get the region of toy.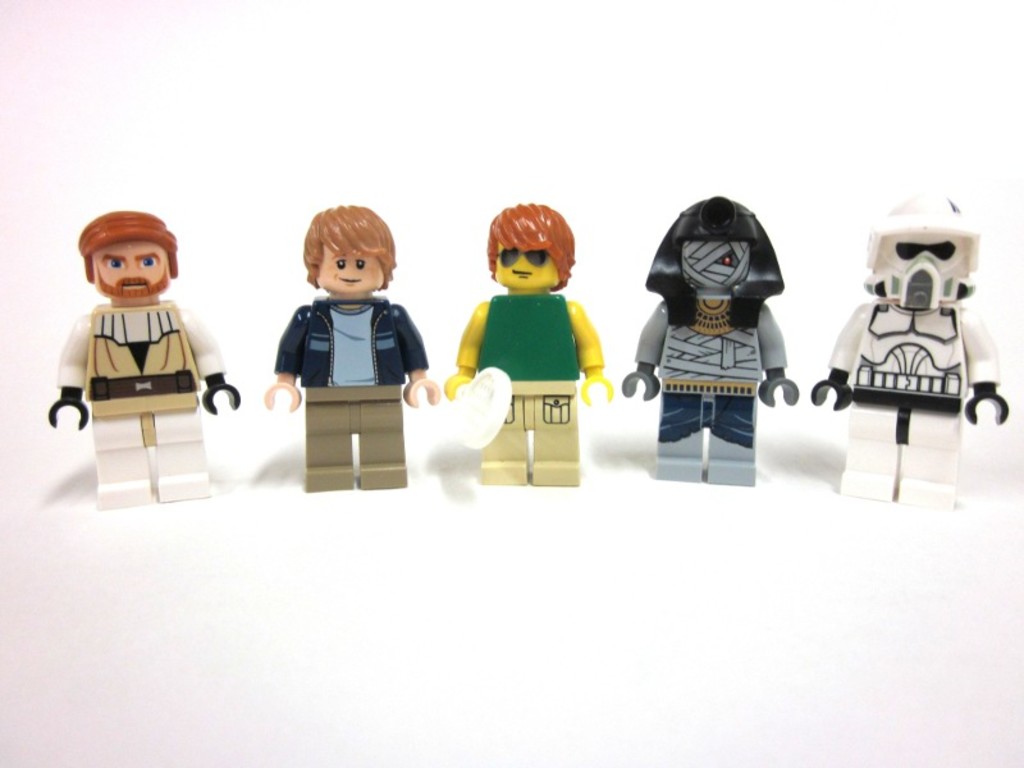
<box>440,198,614,488</box>.
